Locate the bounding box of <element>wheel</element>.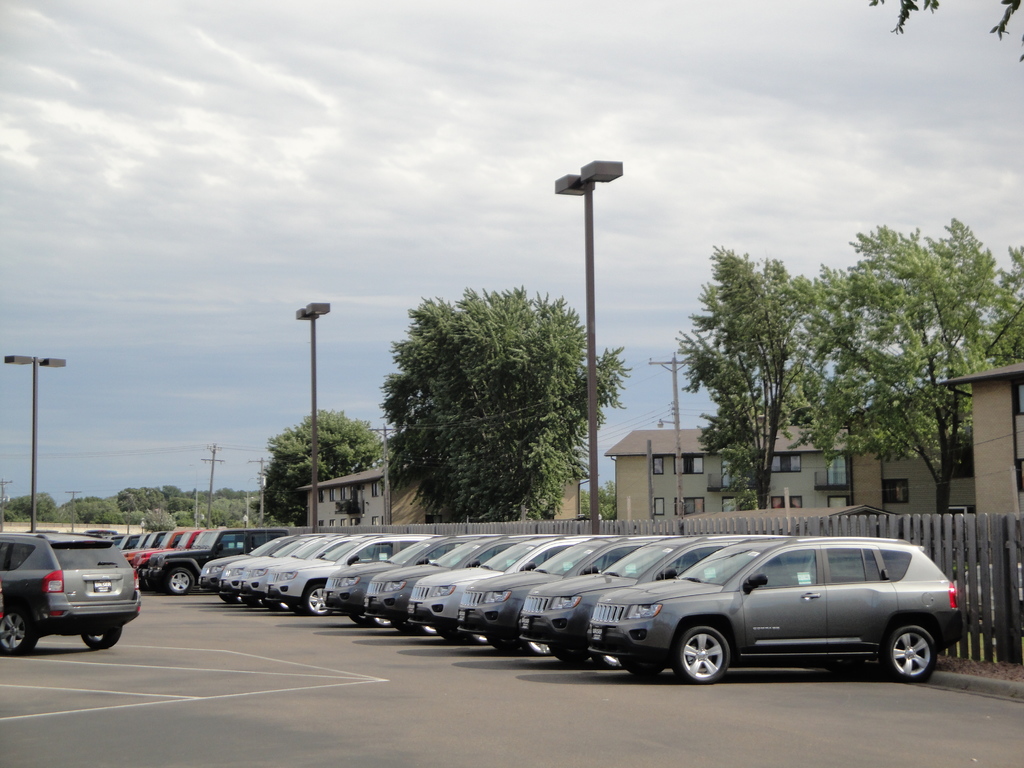
Bounding box: box=[278, 598, 289, 613].
